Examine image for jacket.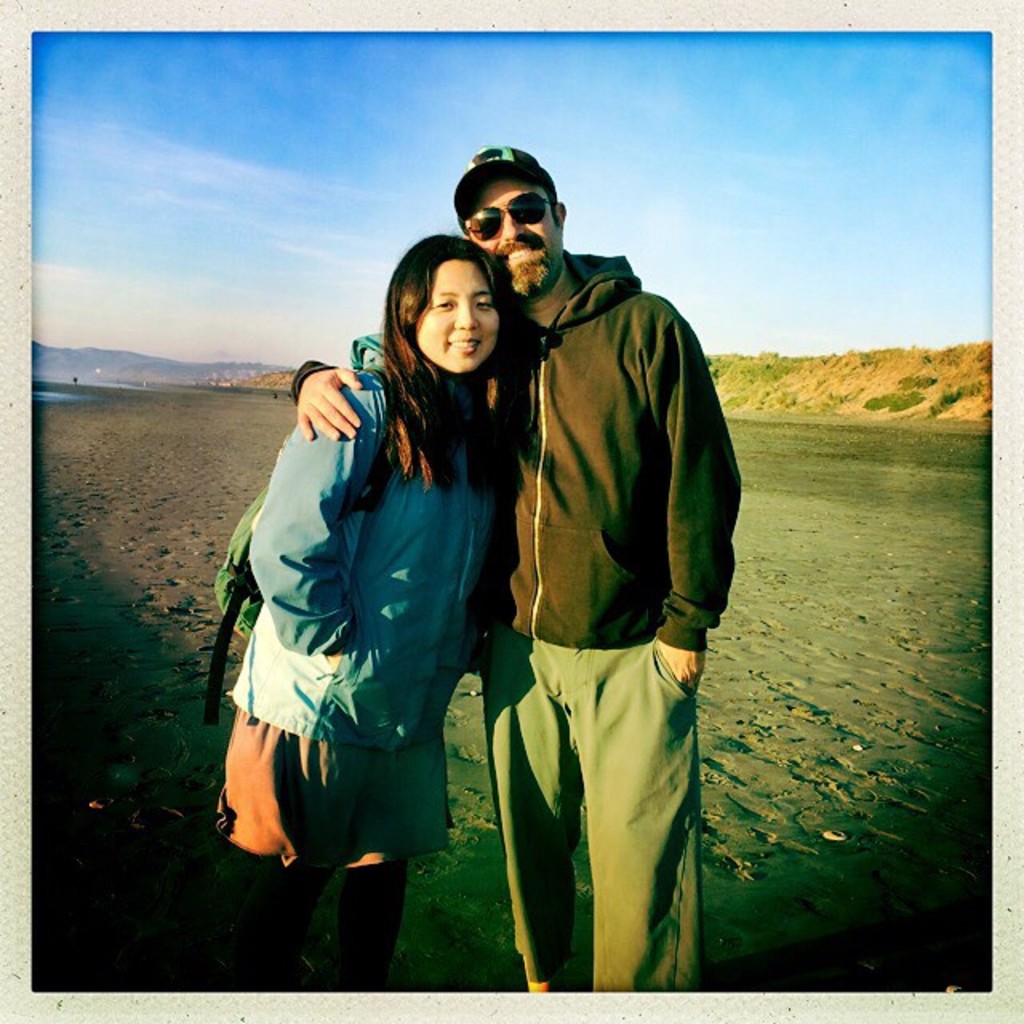
Examination result: 477 187 722 706.
